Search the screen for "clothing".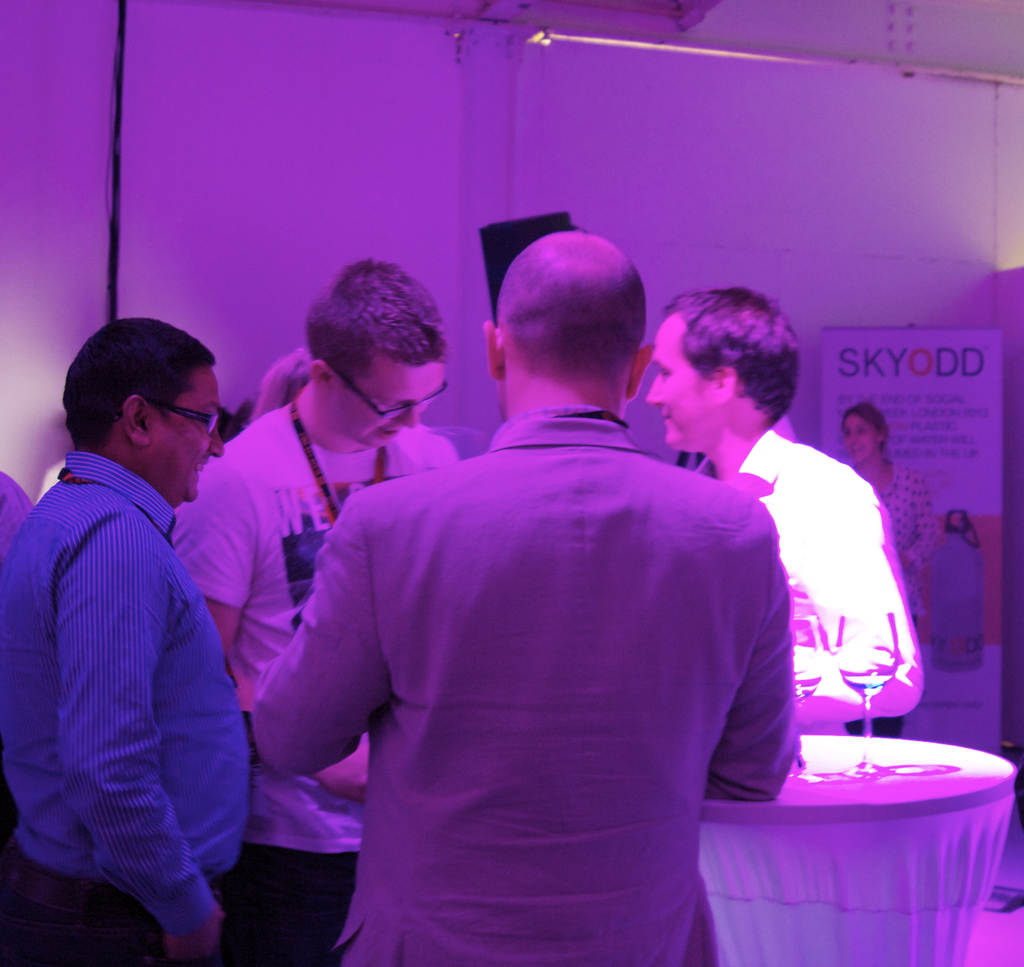
Found at crop(150, 396, 459, 964).
